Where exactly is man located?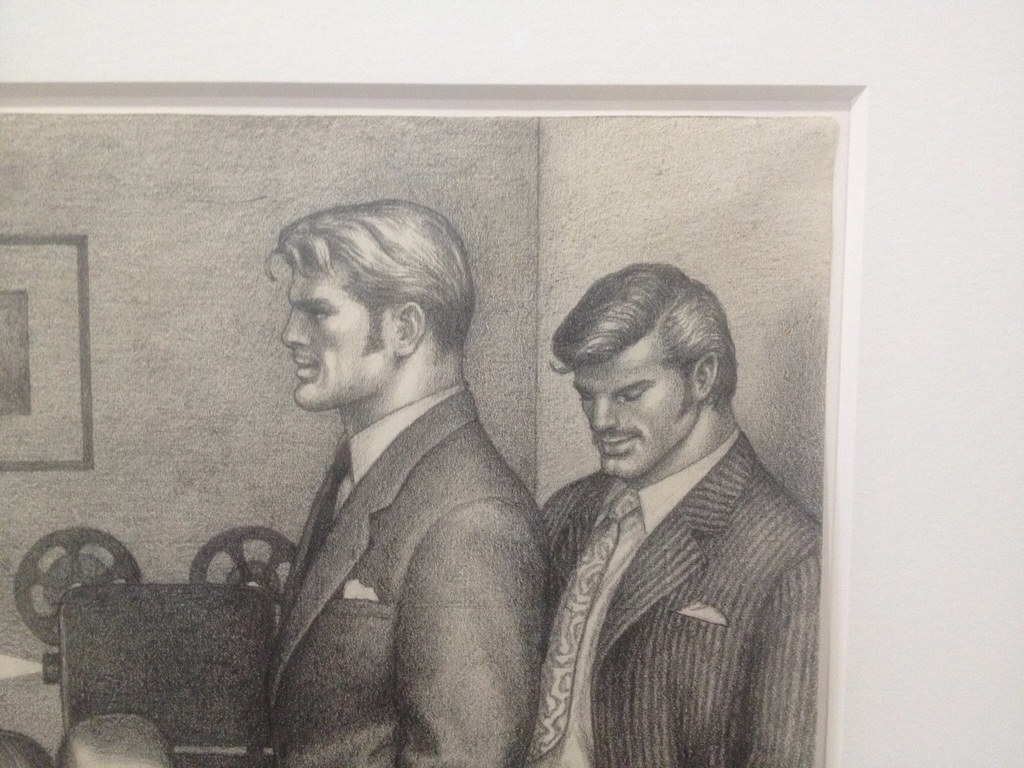
Its bounding box is x1=521, y1=257, x2=820, y2=767.
